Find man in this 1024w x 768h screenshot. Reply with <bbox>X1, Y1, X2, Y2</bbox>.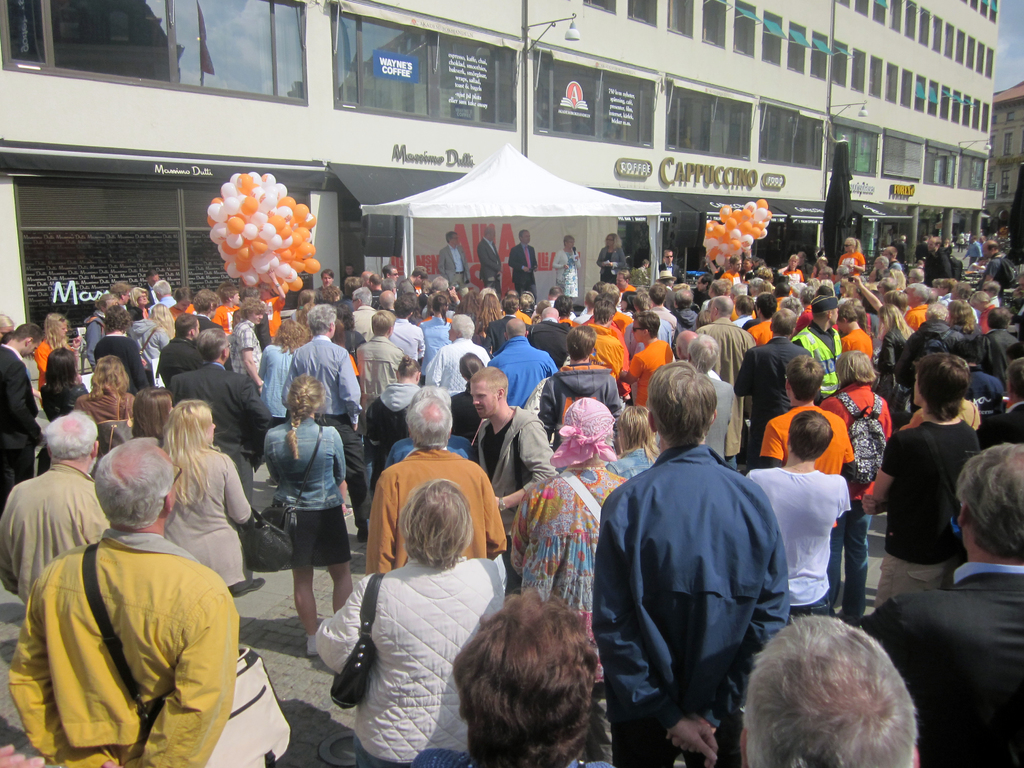
<bbox>0, 322, 46, 488</bbox>.
